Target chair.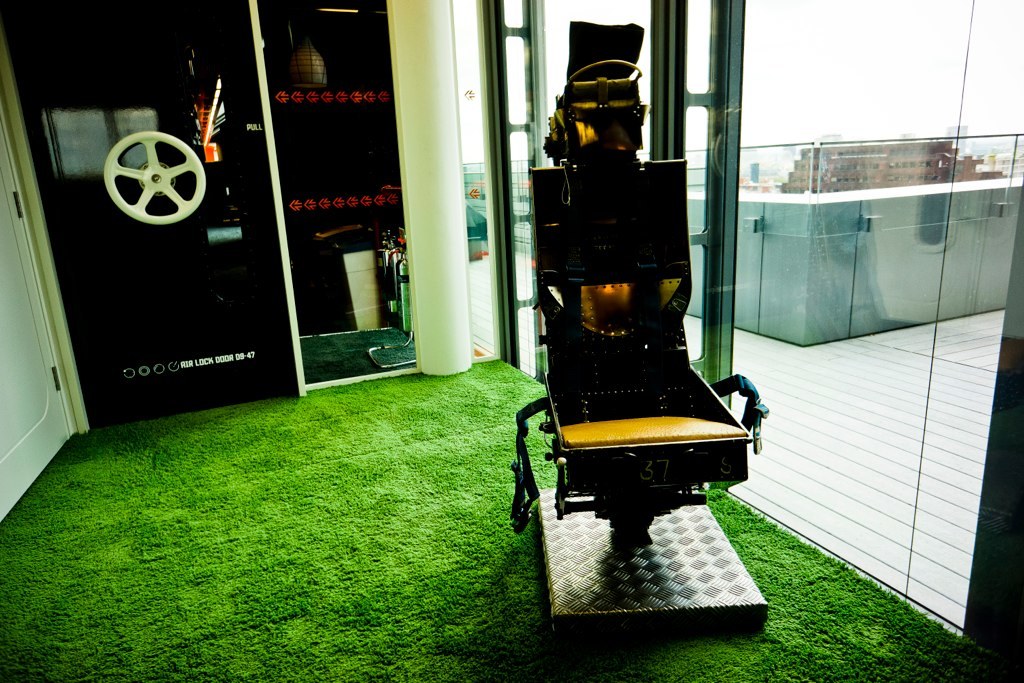
Target region: left=527, top=138, right=771, bottom=547.
